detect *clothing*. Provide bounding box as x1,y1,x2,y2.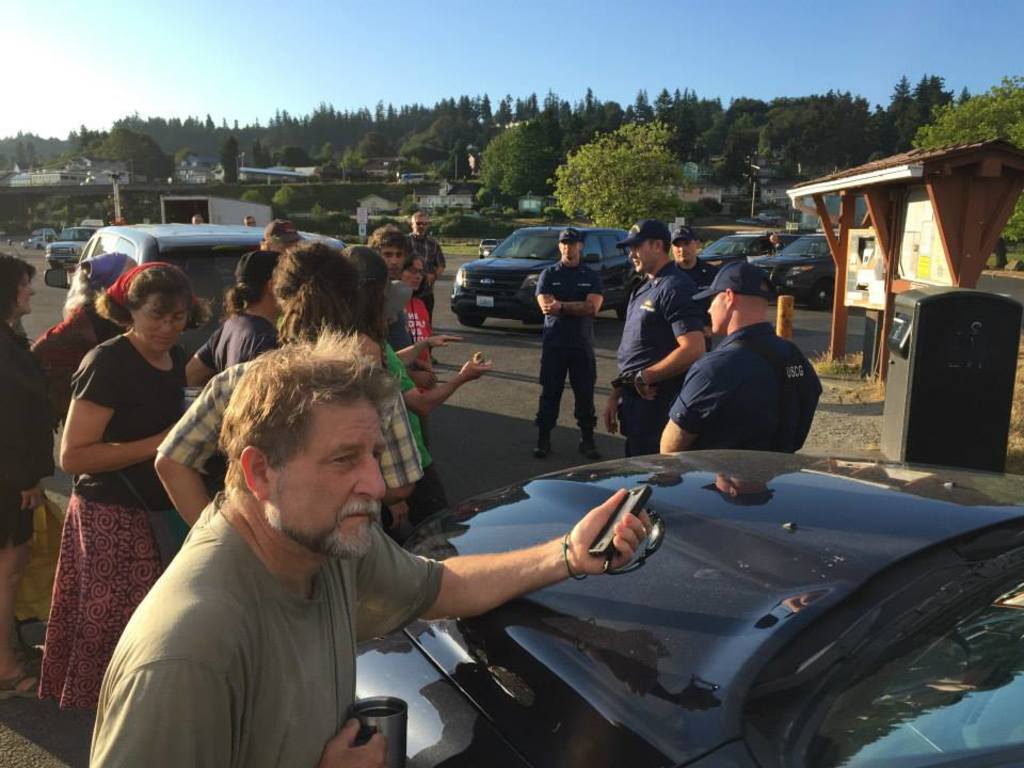
614,275,706,453.
